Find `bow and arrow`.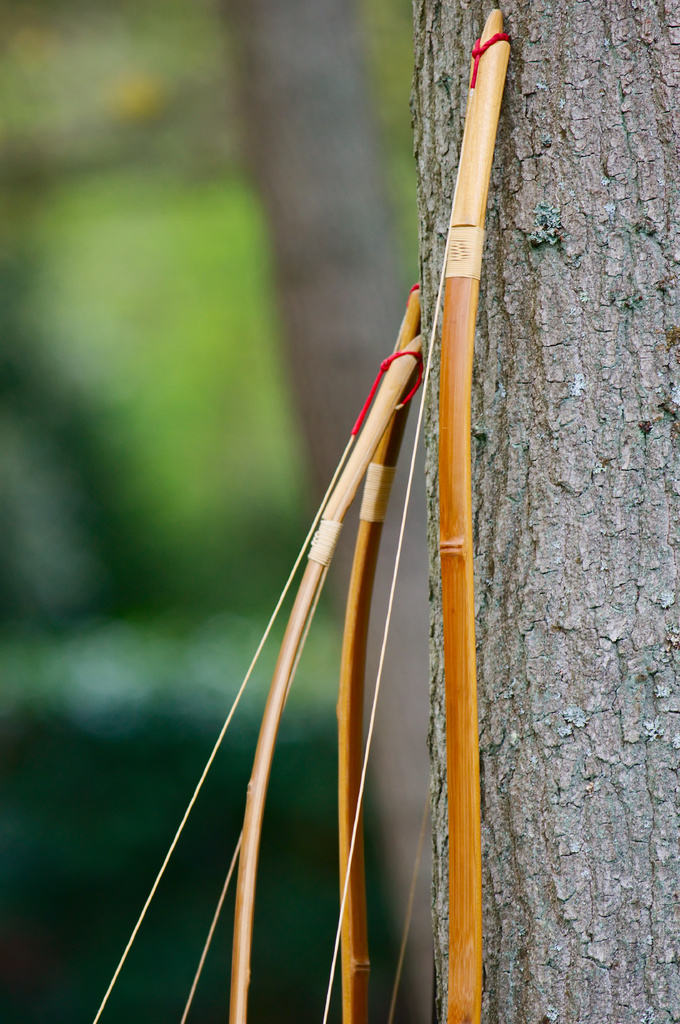
{"left": 87, "top": 335, "right": 420, "bottom": 1023}.
